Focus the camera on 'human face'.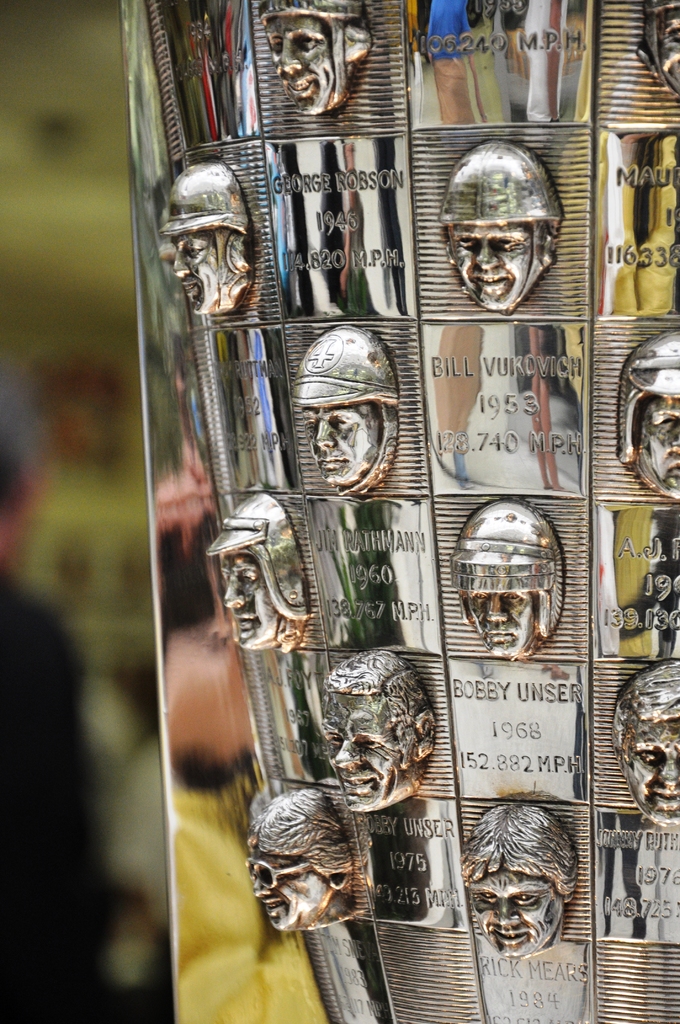
Focus region: {"left": 321, "top": 692, "right": 419, "bottom": 815}.
